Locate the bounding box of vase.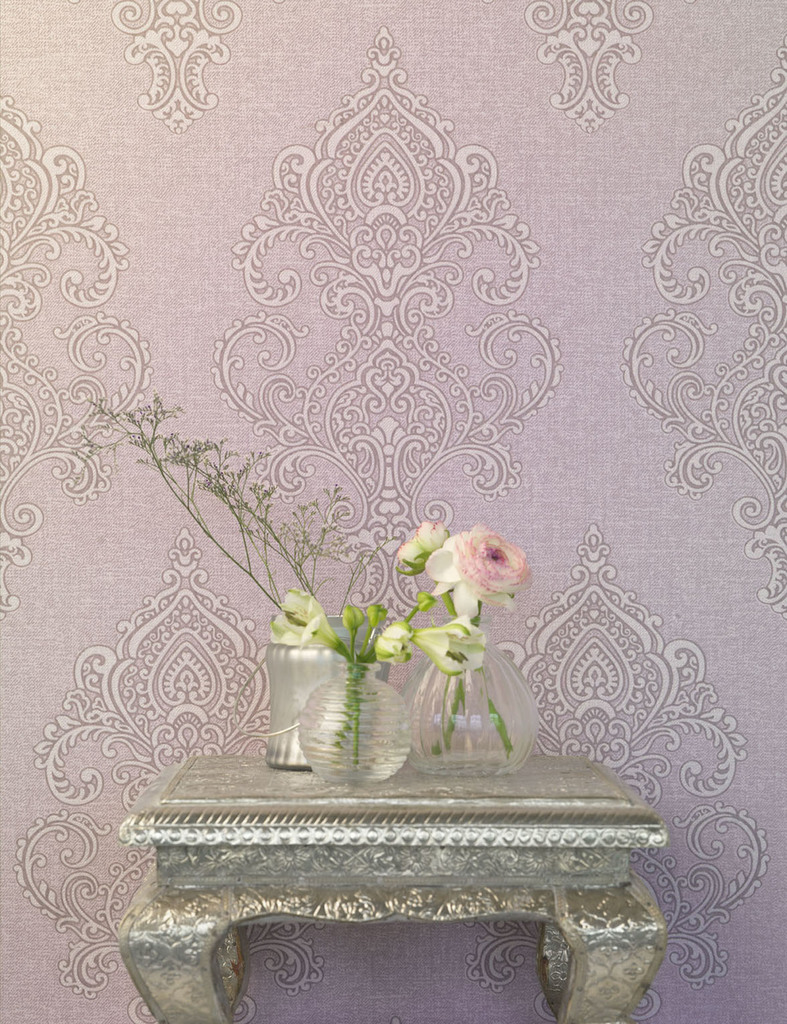
Bounding box: locate(298, 666, 412, 786).
